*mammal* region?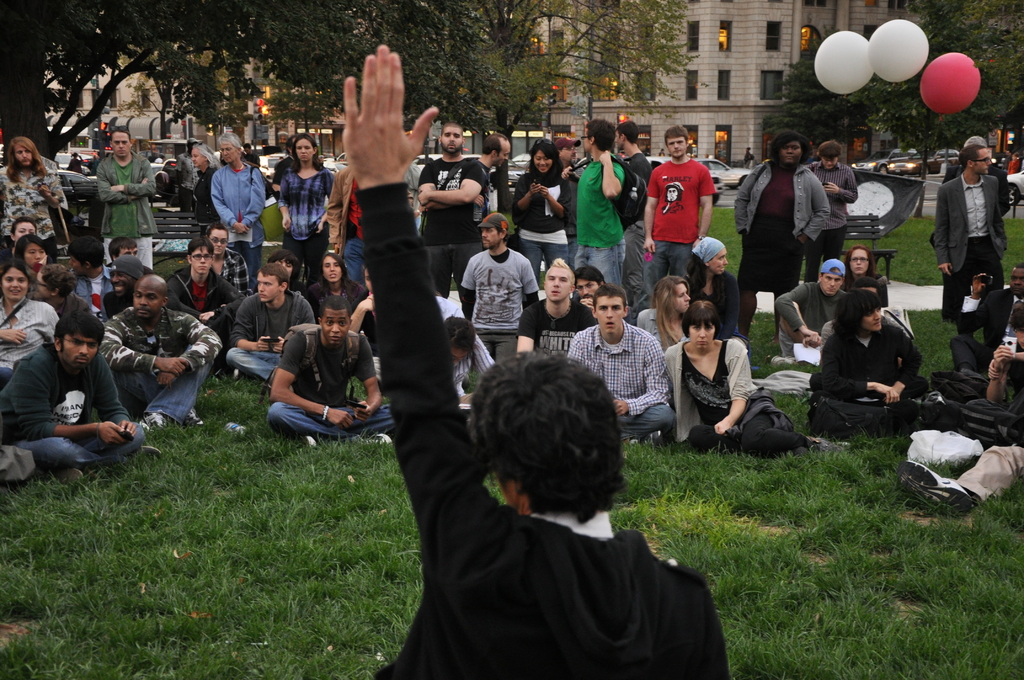
BBox(96, 255, 154, 328)
